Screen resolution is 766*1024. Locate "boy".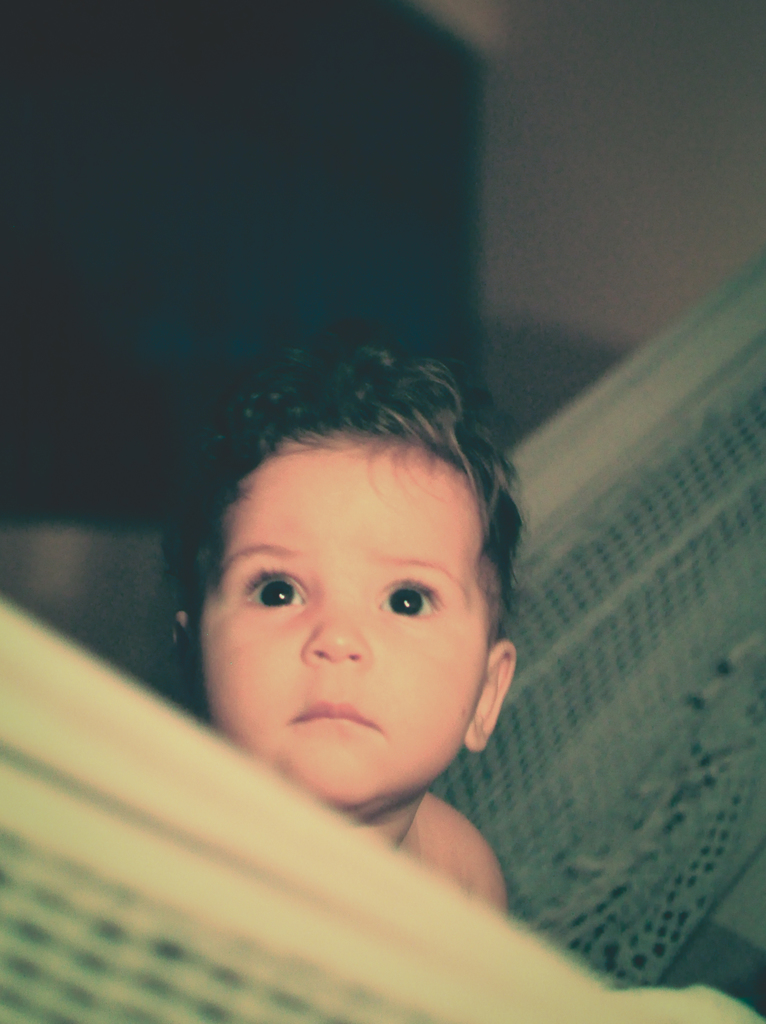
box(128, 419, 560, 877).
